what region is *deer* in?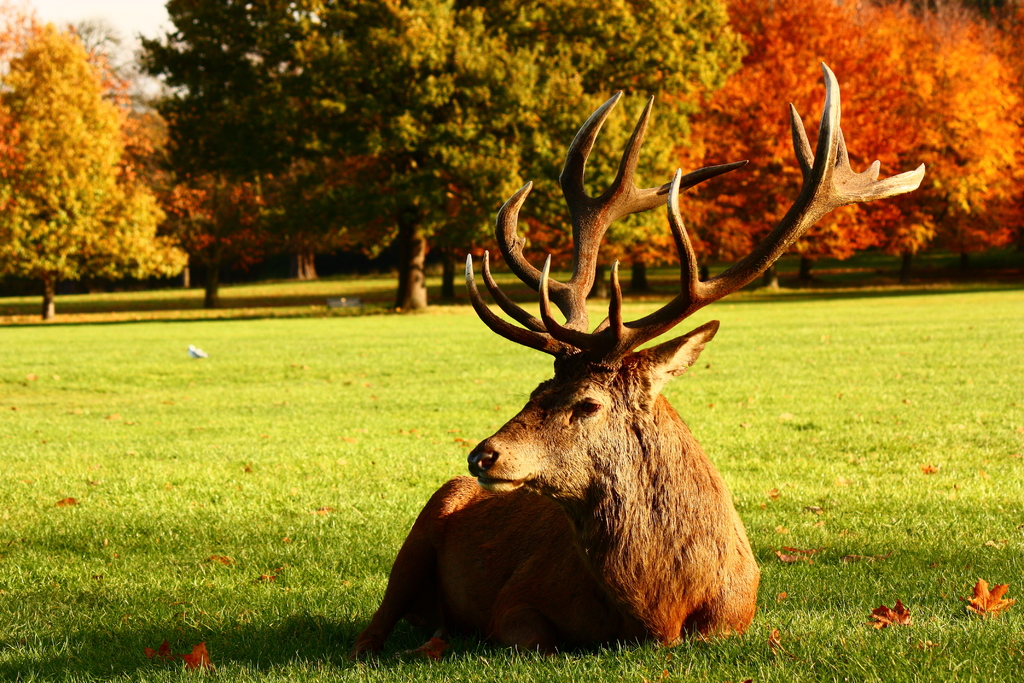
[343,59,925,662].
